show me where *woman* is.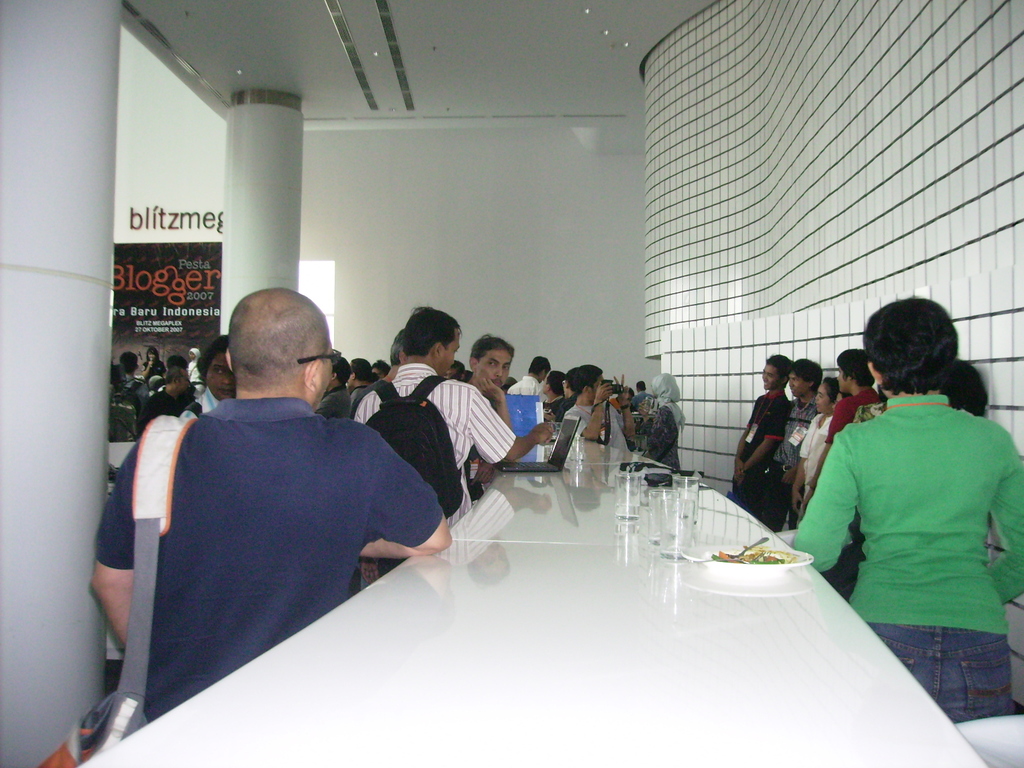
*woman* is at [793, 380, 838, 506].
